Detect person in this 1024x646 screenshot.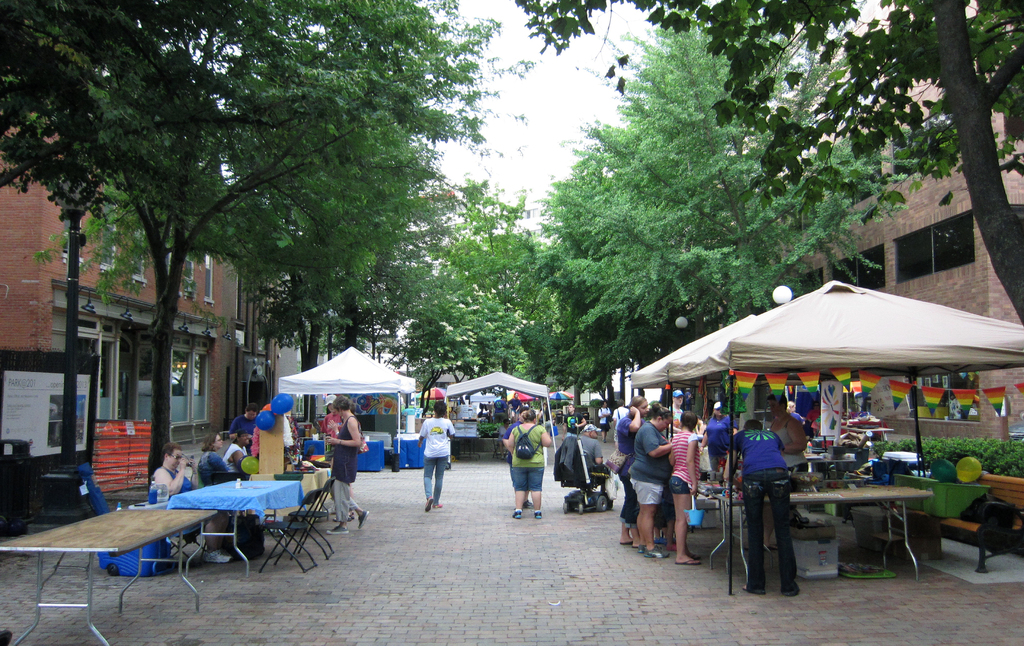
Detection: x1=619 y1=391 x2=649 y2=542.
